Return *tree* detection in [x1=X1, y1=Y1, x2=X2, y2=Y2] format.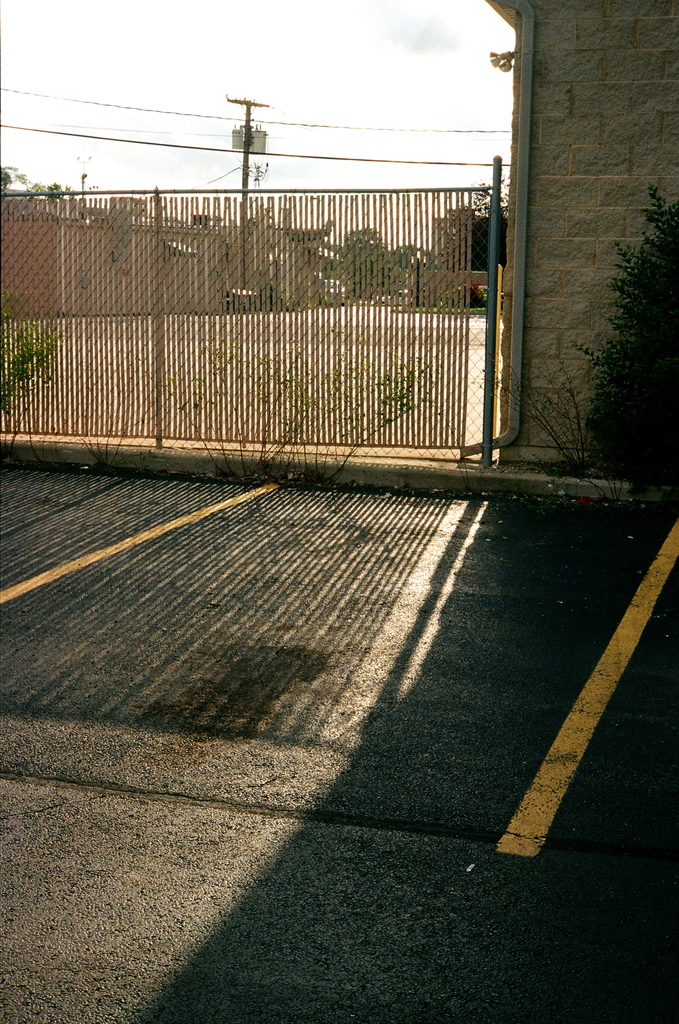
[x1=584, y1=209, x2=676, y2=486].
